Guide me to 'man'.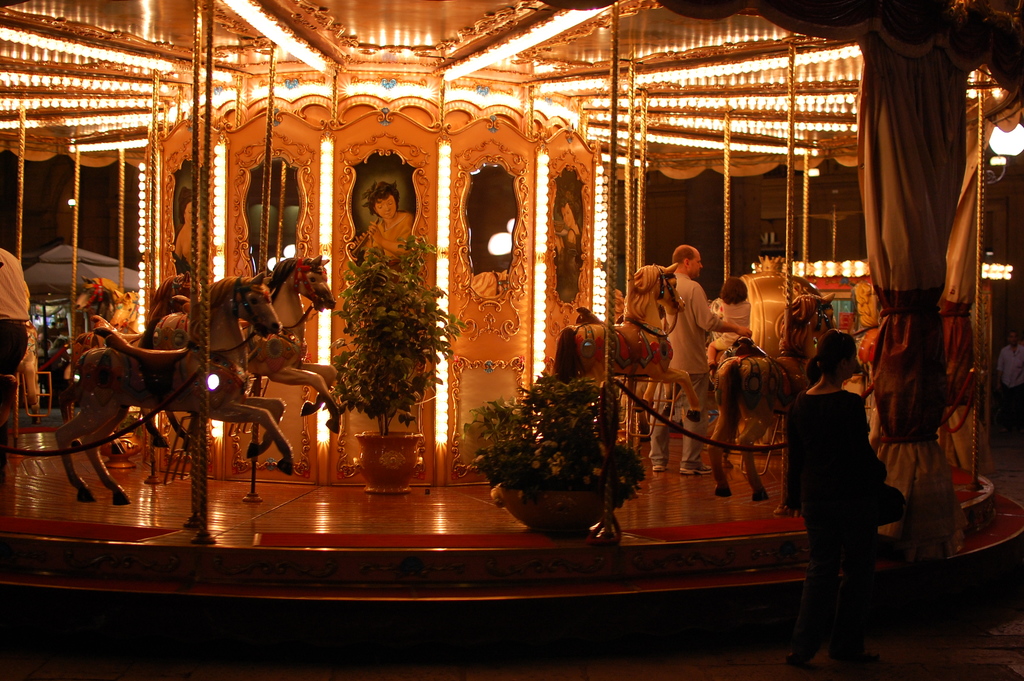
Guidance: {"x1": 648, "y1": 247, "x2": 751, "y2": 473}.
